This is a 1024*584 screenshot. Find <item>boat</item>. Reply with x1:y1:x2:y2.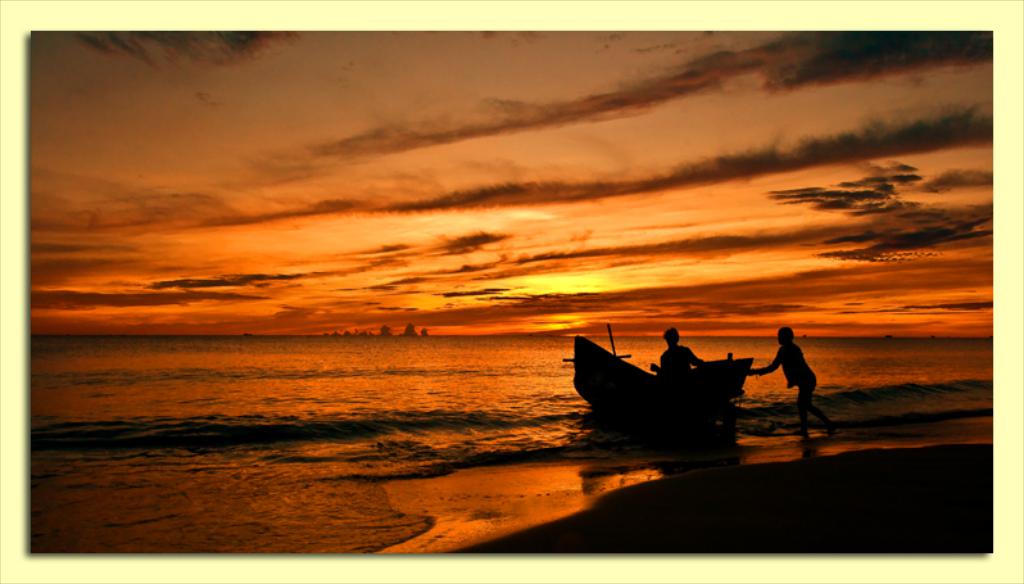
567:317:757:430.
